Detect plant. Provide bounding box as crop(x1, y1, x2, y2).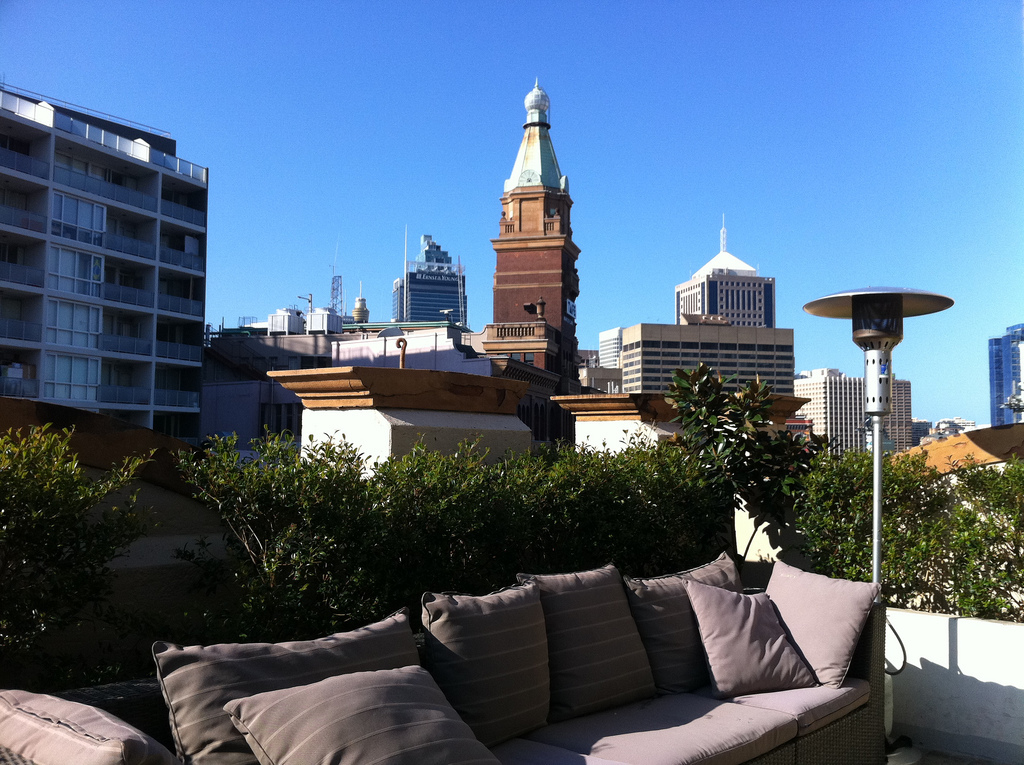
crop(3, 400, 157, 692).
